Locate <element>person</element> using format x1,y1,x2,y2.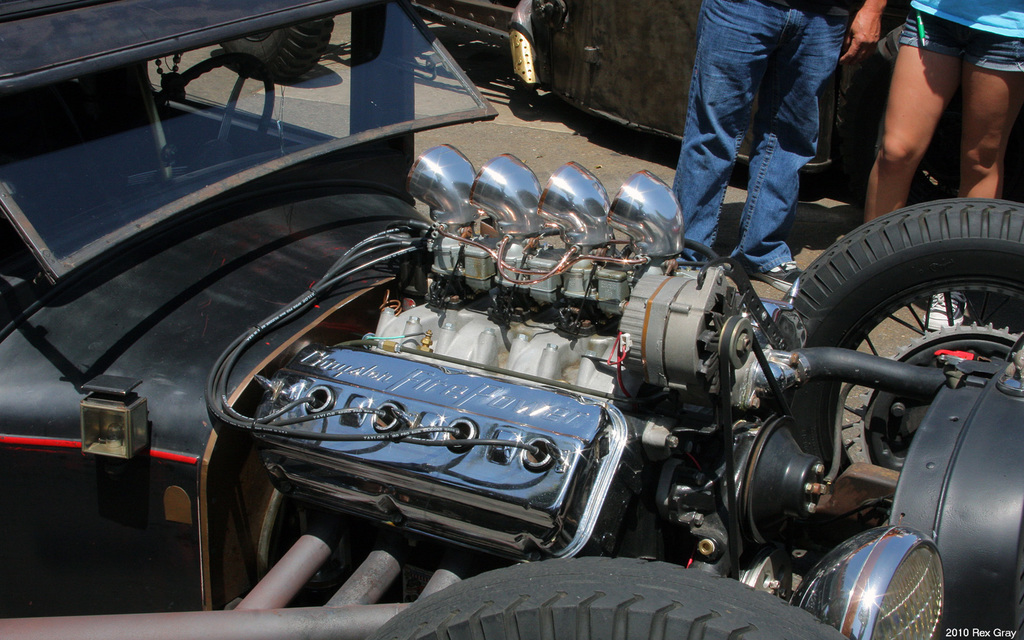
669,0,871,291.
